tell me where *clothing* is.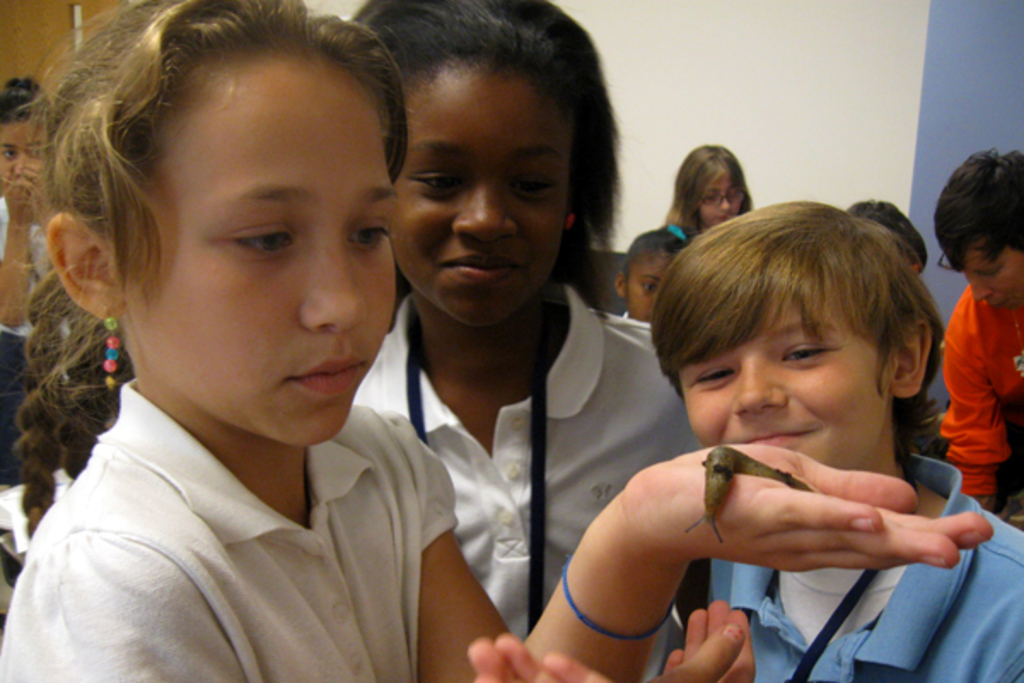
*clothing* is at <box>9,342,515,663</box>.
